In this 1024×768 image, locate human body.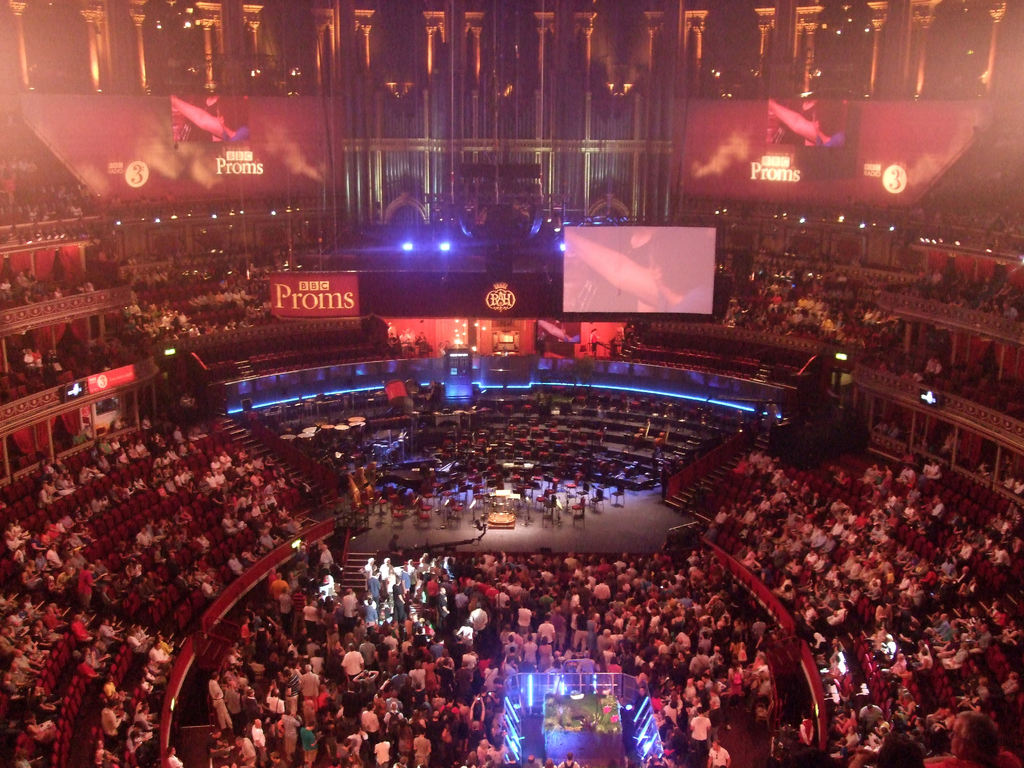
Bounding box: detection(367, 625, 381, 635).
